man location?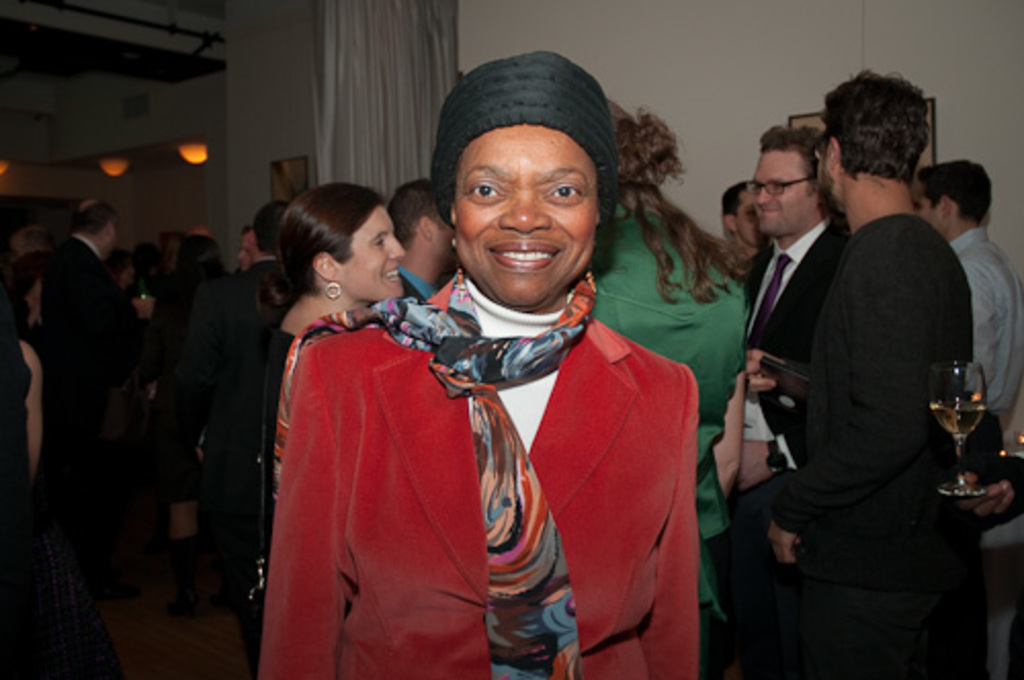
(x1=27, y1=193, x2=137, y2=533)
